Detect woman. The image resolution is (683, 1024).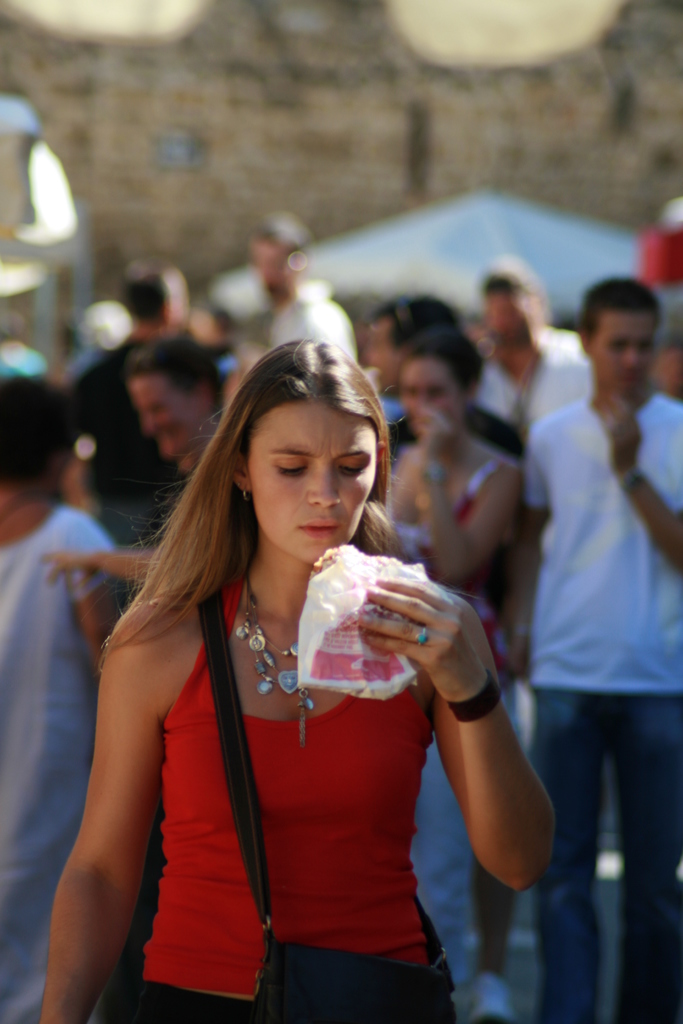
rect(67, 321, 540, 993).
